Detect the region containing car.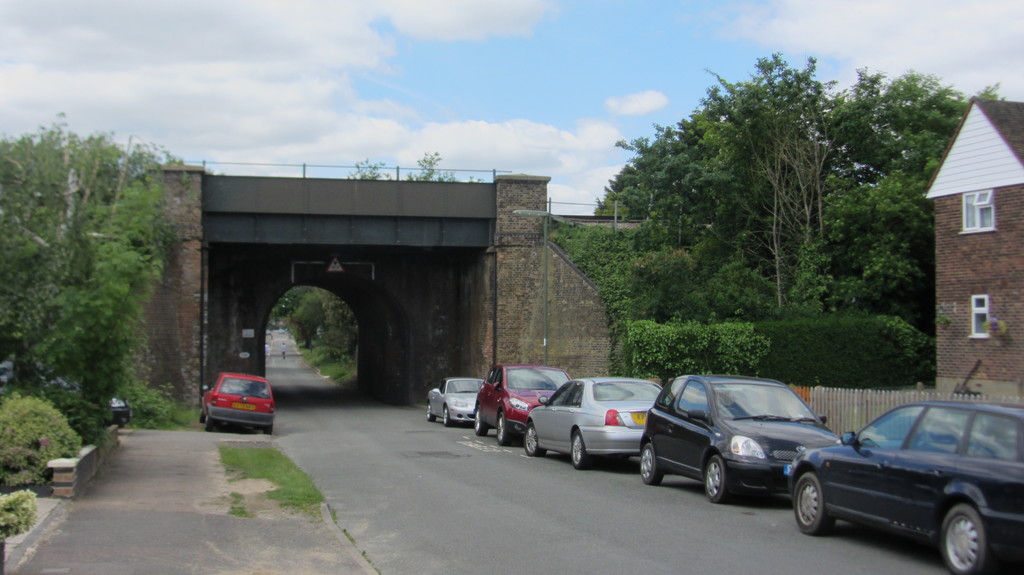
(202,372,275,432).
